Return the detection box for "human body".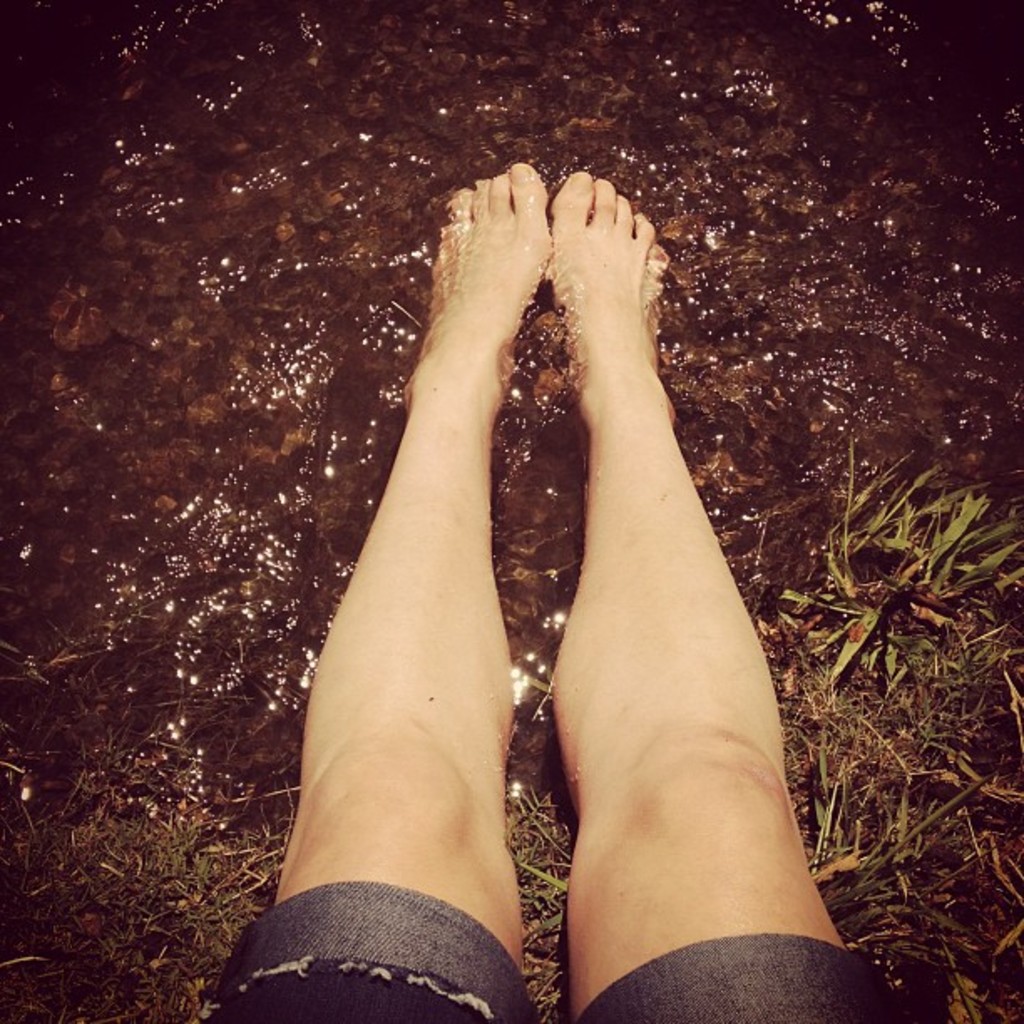
209,162,895,1022.
